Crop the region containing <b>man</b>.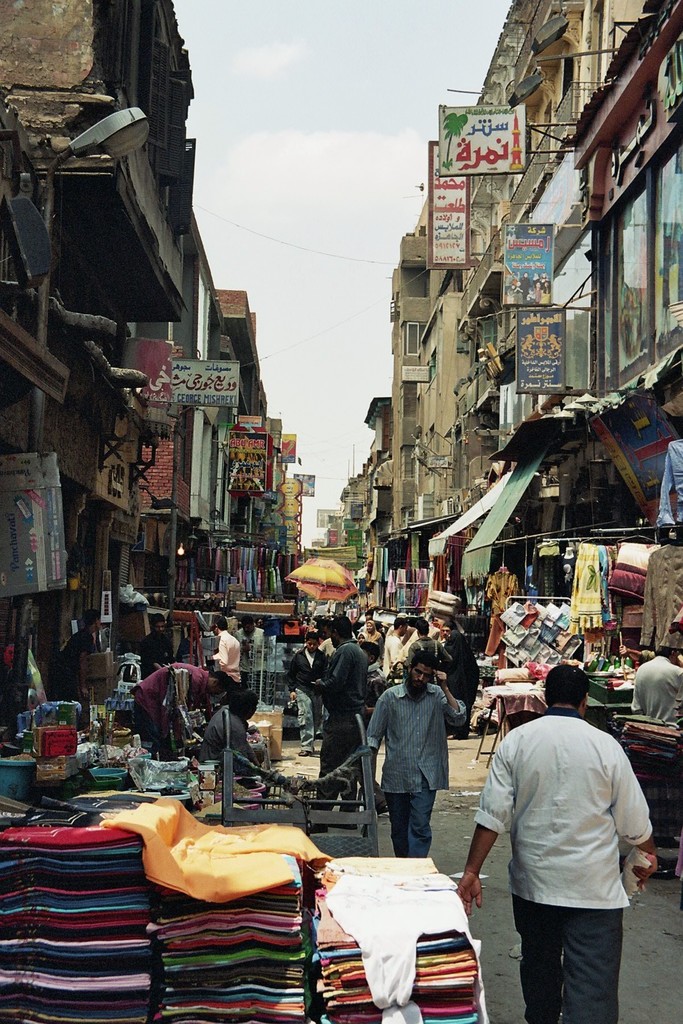
Crop region: 362 649 464 858.
